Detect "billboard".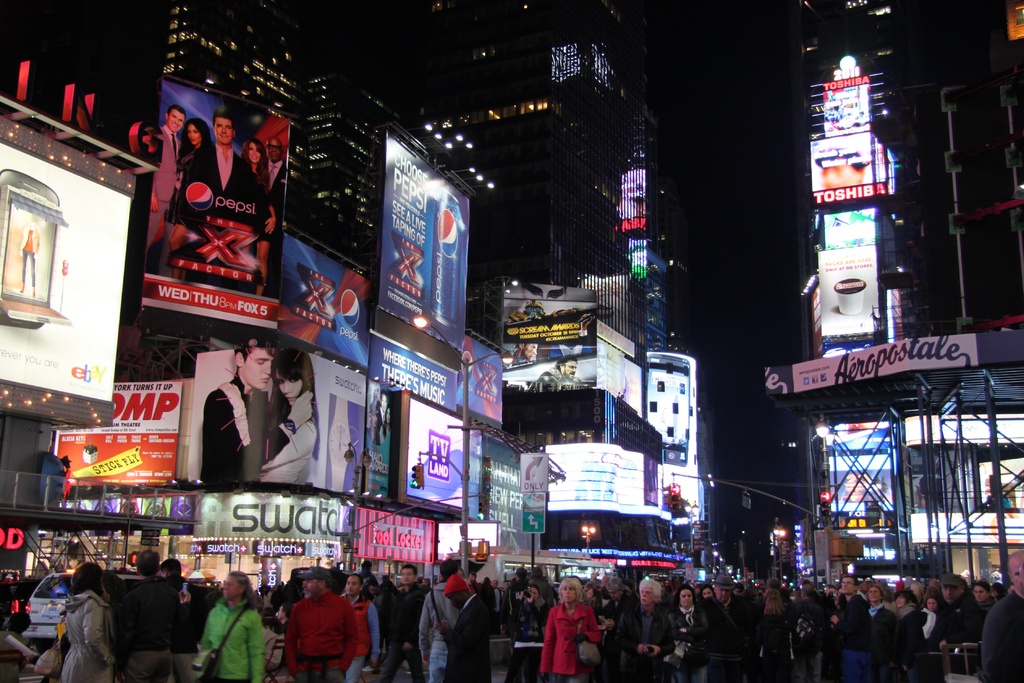
Detected at <box>0,120,125,416</box>.
